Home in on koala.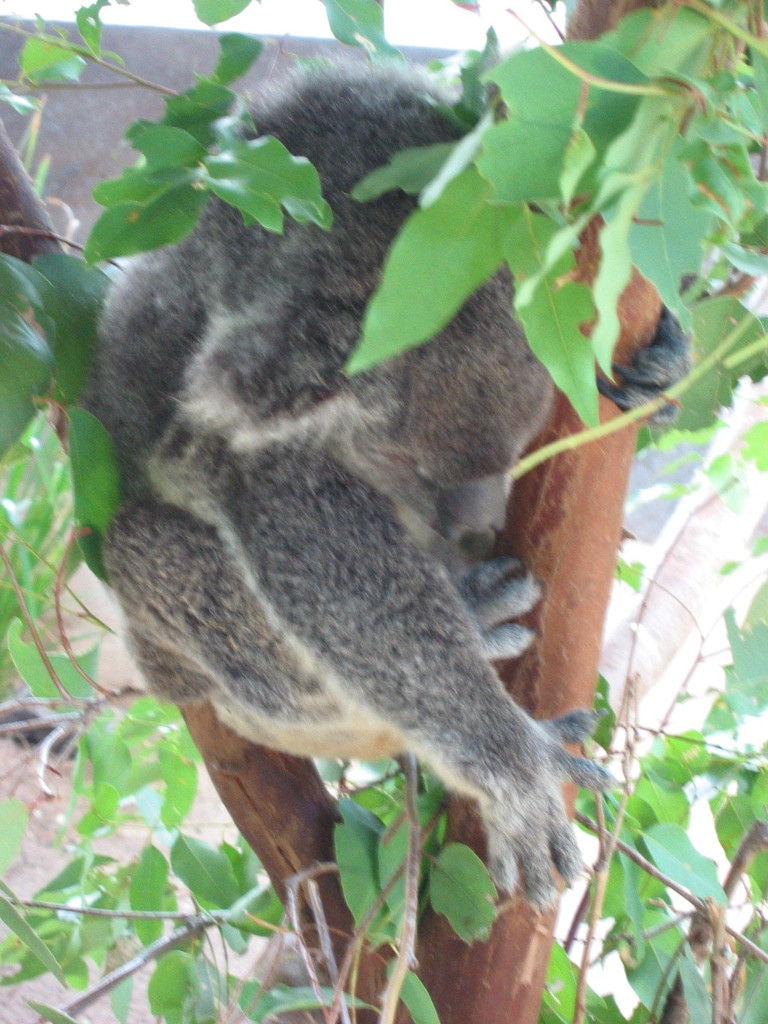
Homed in at Rect(72, 41, 696, 915).
